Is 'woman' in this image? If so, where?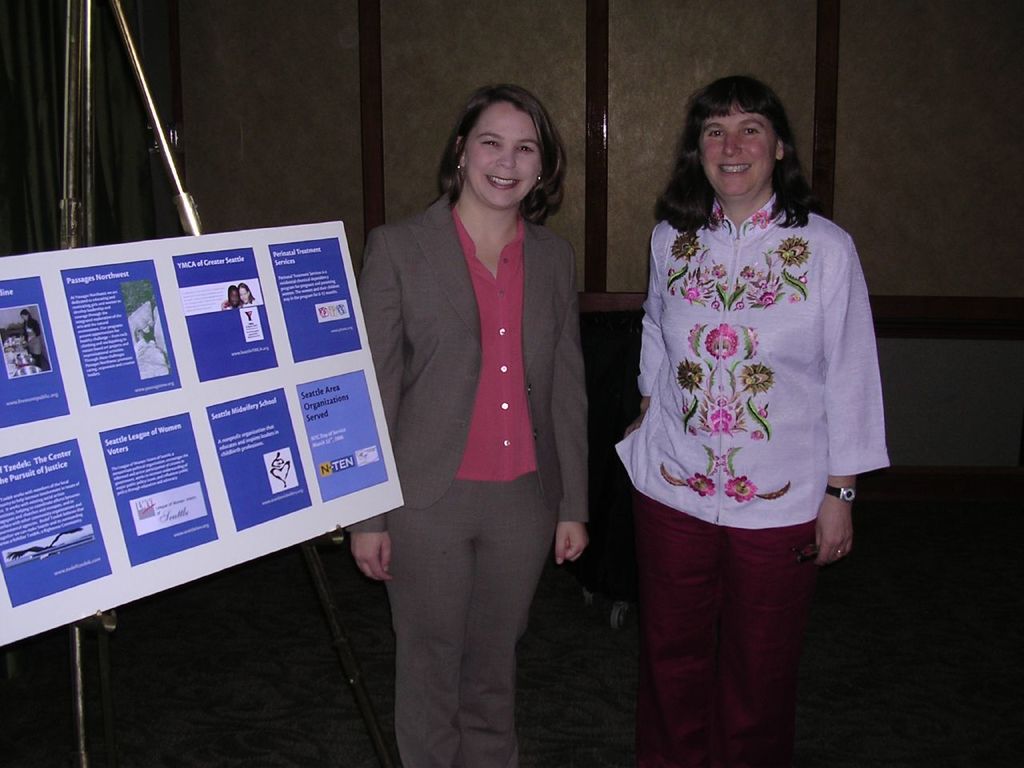
Yes, at {"x1": 614, "y1": 74, "x2": 889, "y2": 767}.
